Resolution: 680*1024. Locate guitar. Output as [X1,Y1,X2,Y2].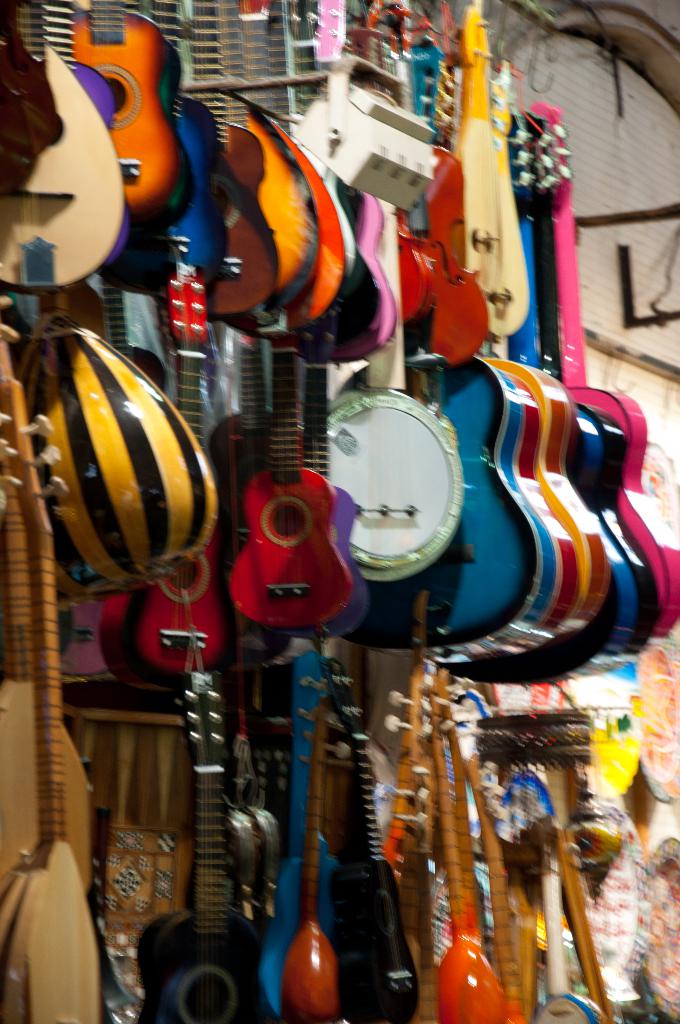
[263,641,342,1023].
